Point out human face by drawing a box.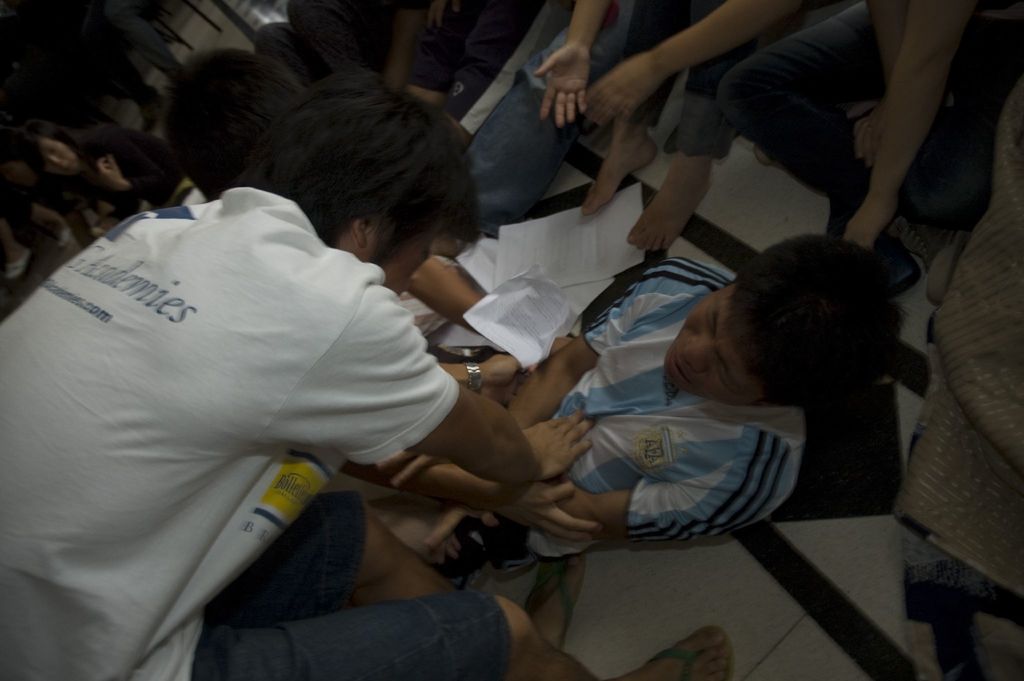
[left=374, top=210, right=448, bottom=297].
